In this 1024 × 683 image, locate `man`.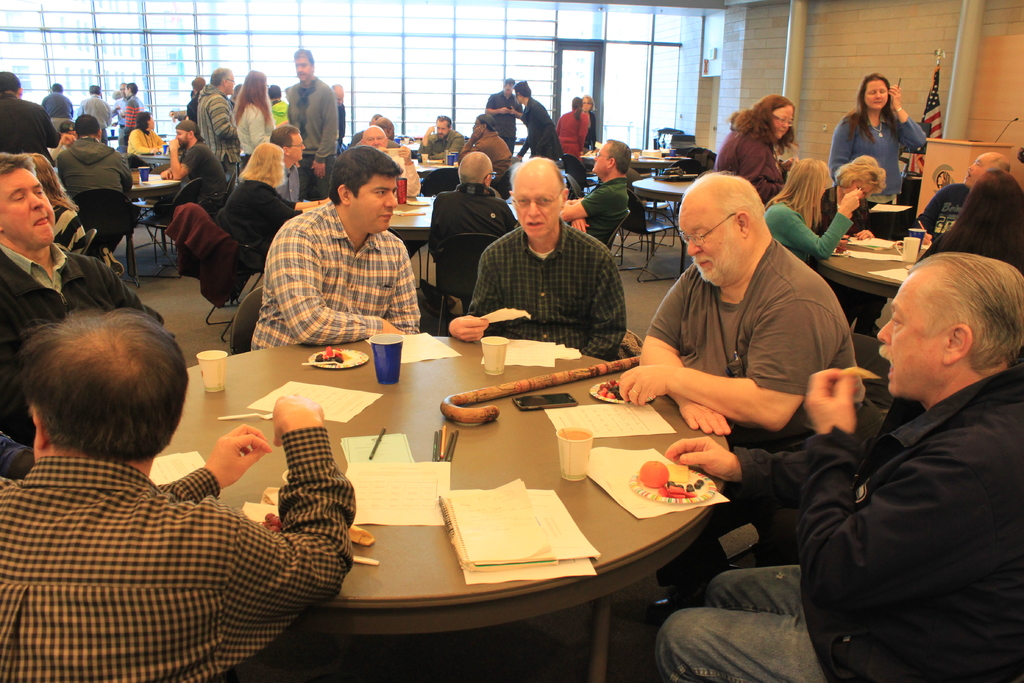
Bounding box: {"left": 0, "top": 309, "right": 356, "bottom": 682}.
